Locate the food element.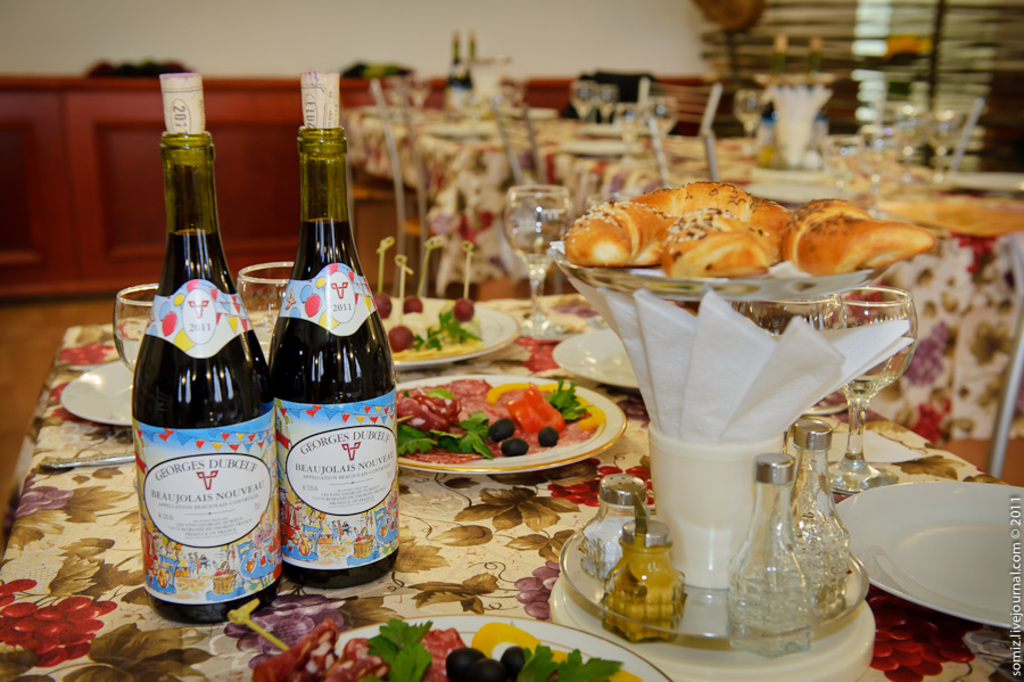
Element bbox: region(562, 199, 668, 266).
